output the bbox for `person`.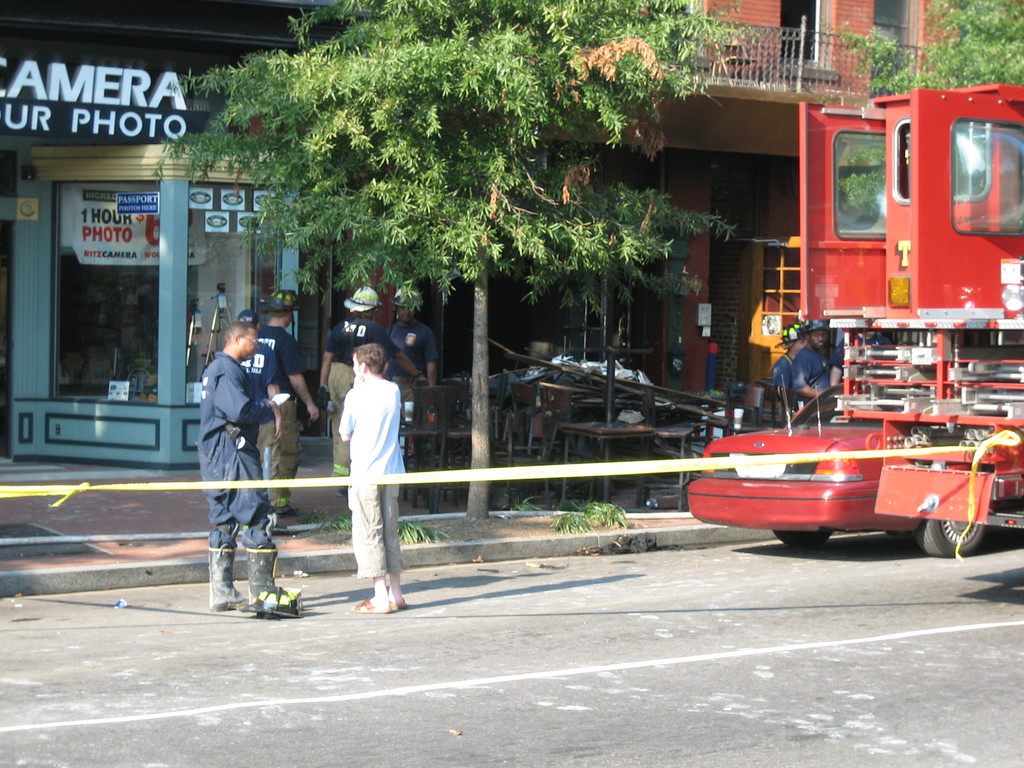
crop(332, 339, 410, 617).
